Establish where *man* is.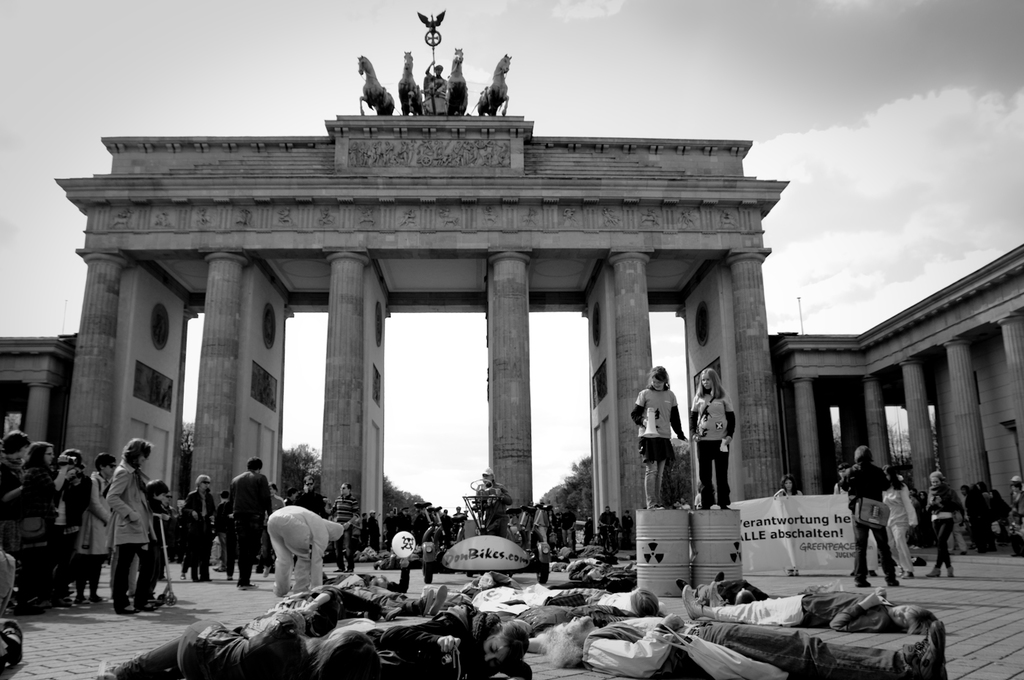
Established at 437 508 453 548.
